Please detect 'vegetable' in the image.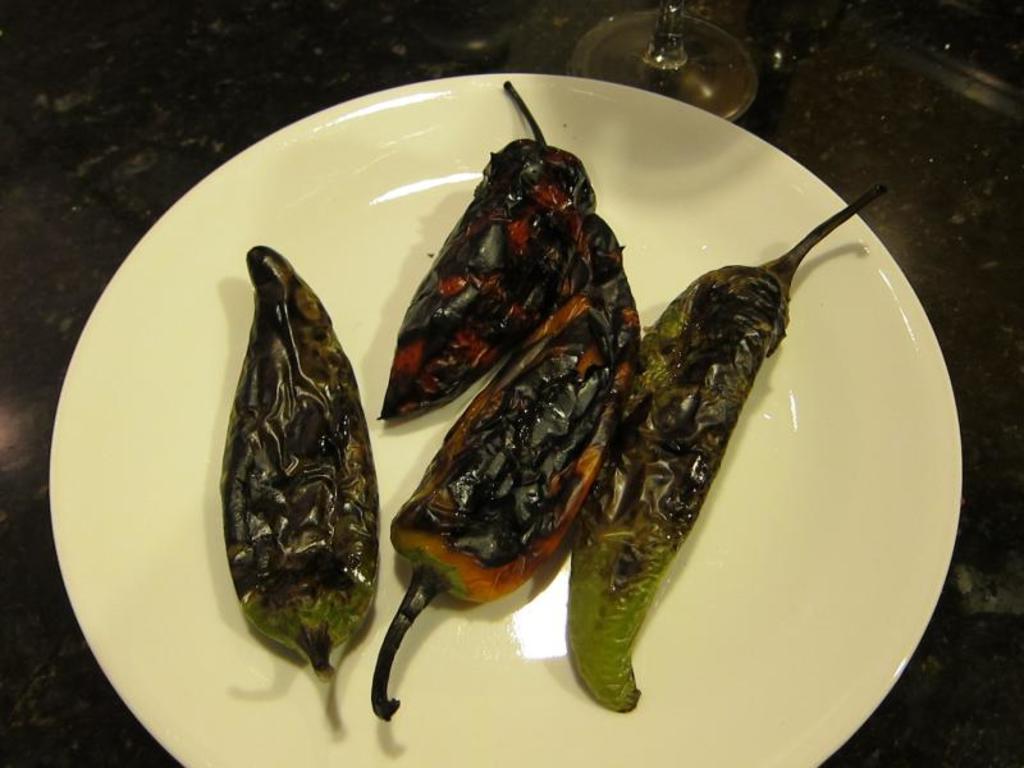
select_region(370, 211, 643, 724).
